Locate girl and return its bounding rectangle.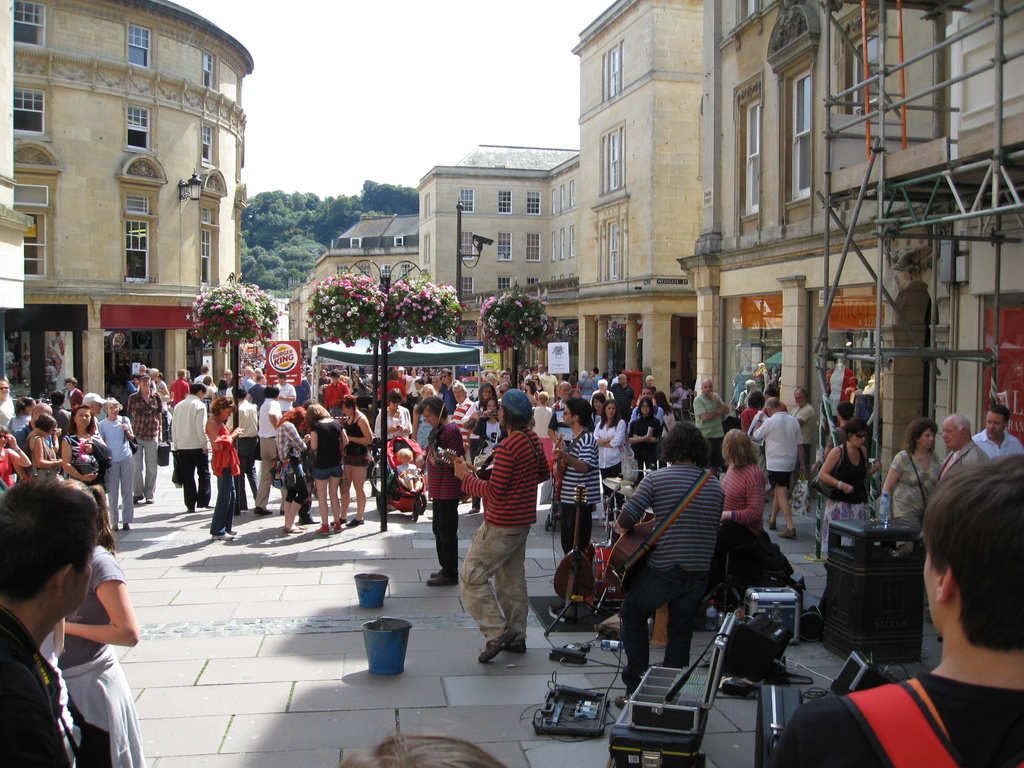
Rect(307, 399, 348, 524).
